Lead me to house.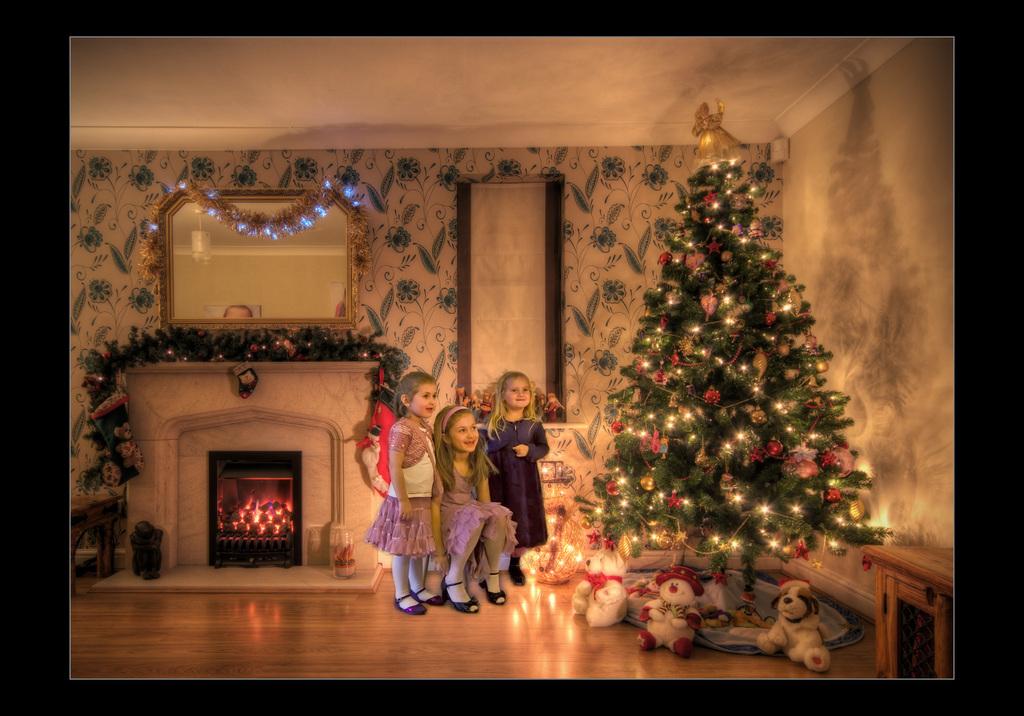
Lead to bbox=(69, 36, 960, 685).
